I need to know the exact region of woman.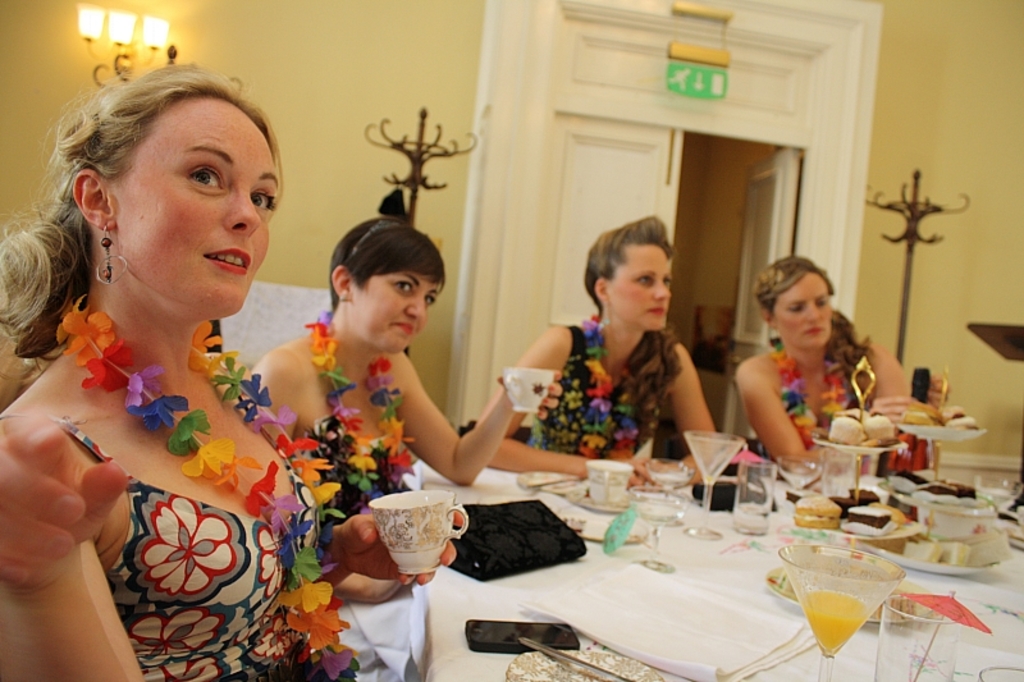
Region: crop(730, 255, 918, 479).
